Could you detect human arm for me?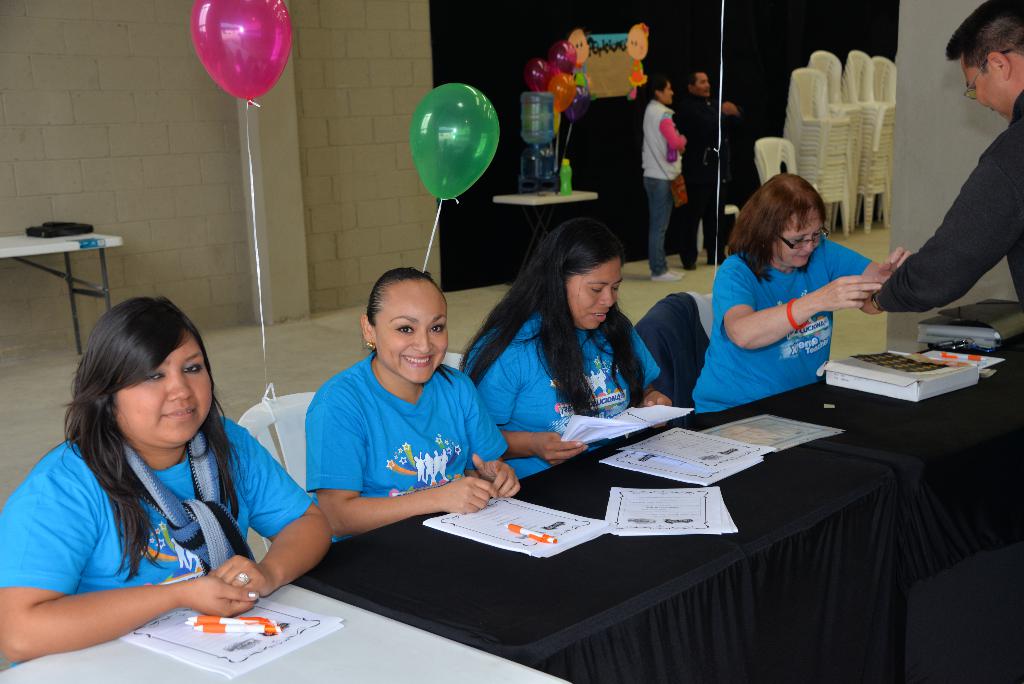
Detection result: pyautogui.locateOnScreen(715, 263, 892, 357).
